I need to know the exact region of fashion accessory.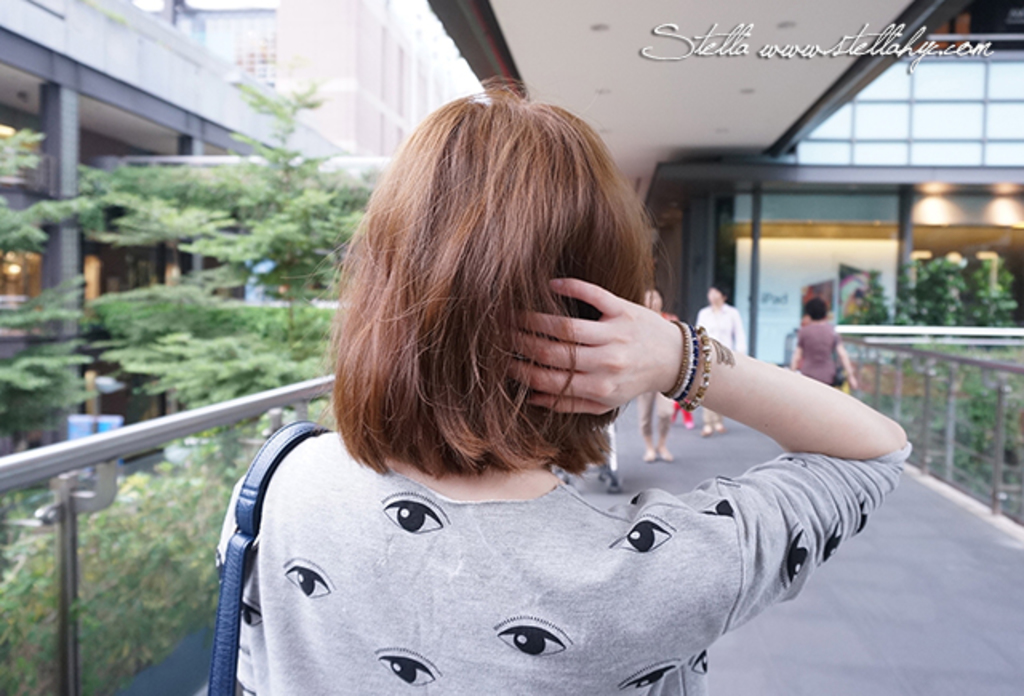
Region: pyautogui.locateOnScreen(662, 318, 710, 414).
